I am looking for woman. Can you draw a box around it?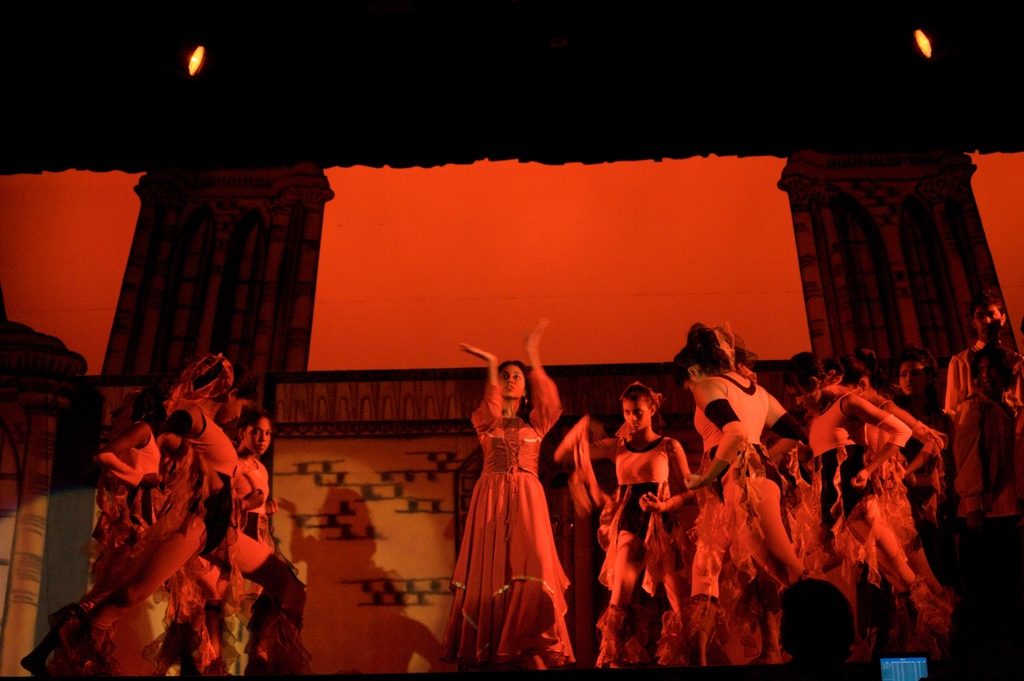
Sure, the bounding box is x1=189, y1=413, x2=305, y2=676.
